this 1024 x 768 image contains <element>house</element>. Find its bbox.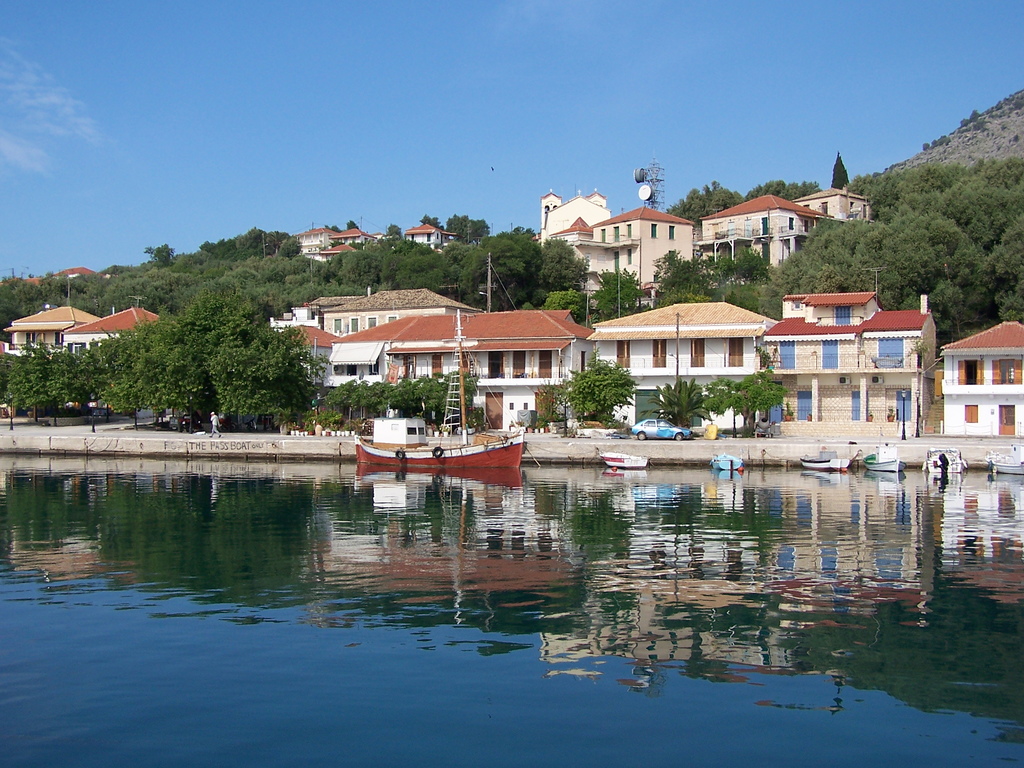
{"x1": 62, "y1": 298, "x2": 161, "y2": 358}.
